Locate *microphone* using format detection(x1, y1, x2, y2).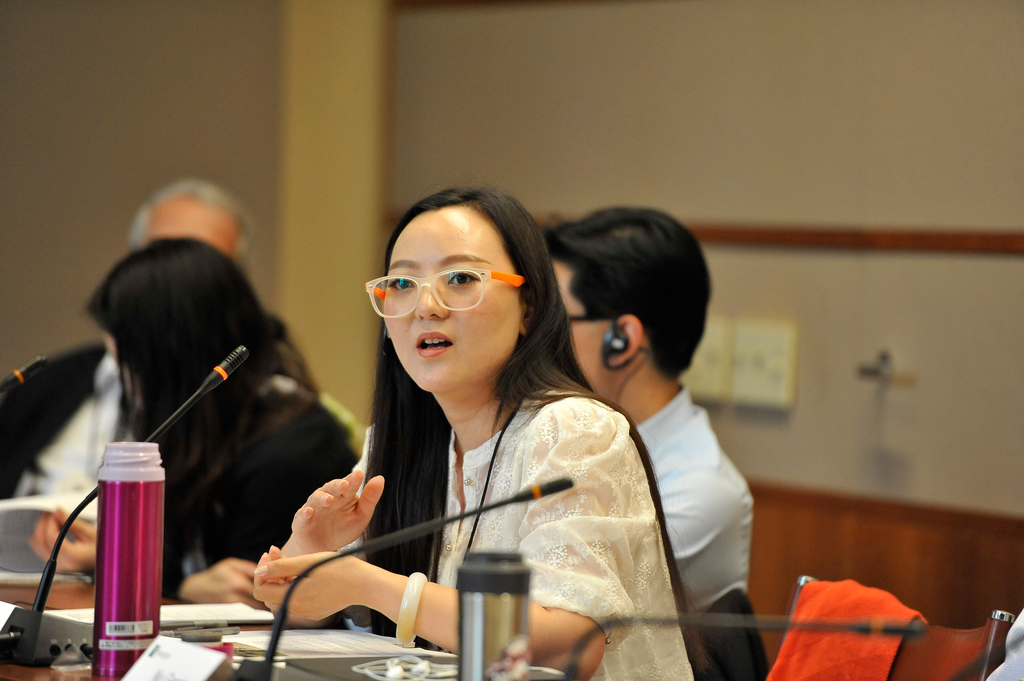
detection(0, 351, 47, 392).
